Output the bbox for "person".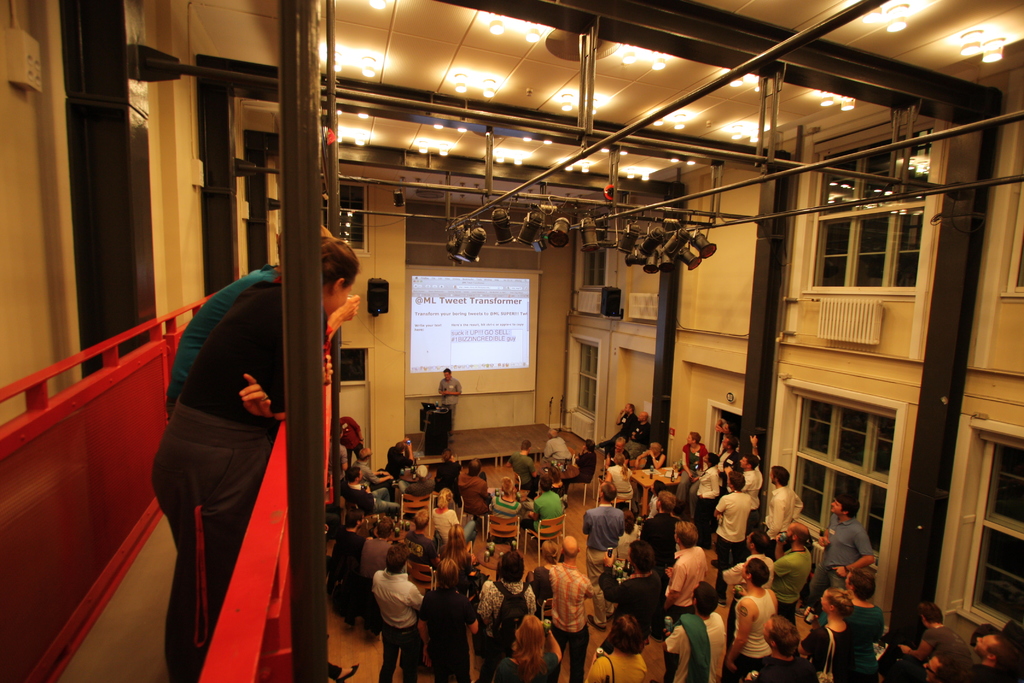
x1=481, y1=551, x2=536, y2=681.
